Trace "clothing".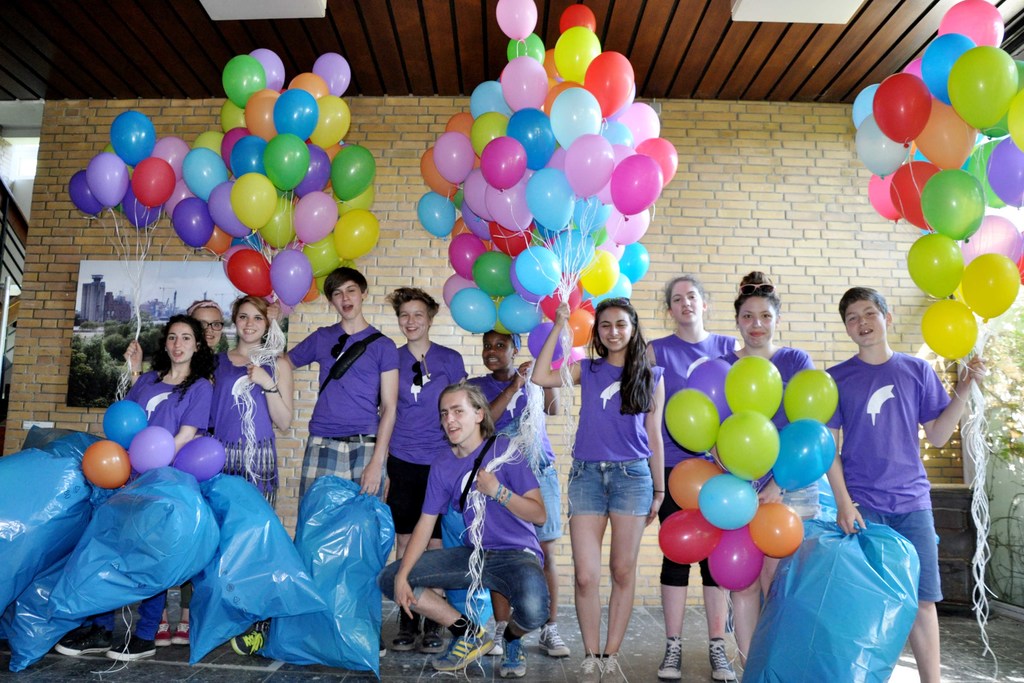
Traced to [left=205, top=351, right=273, bottom=510].
